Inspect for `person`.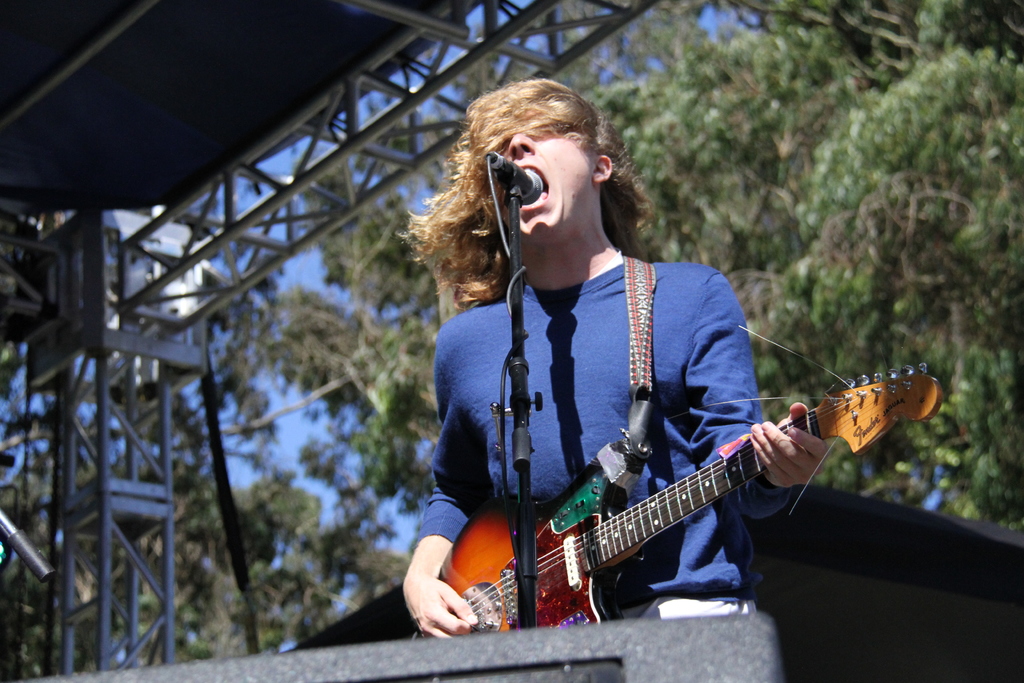
Inspection: Rect(397, 78, 831, 645).
